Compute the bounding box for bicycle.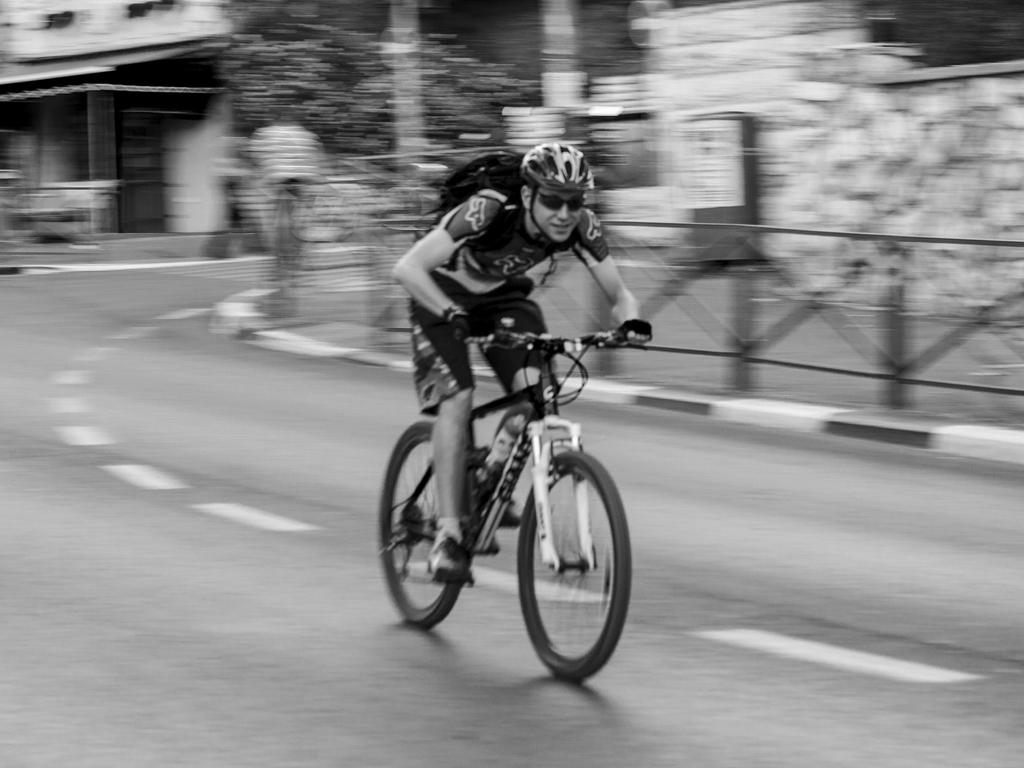
select_region(364, 292, 664, 675).
